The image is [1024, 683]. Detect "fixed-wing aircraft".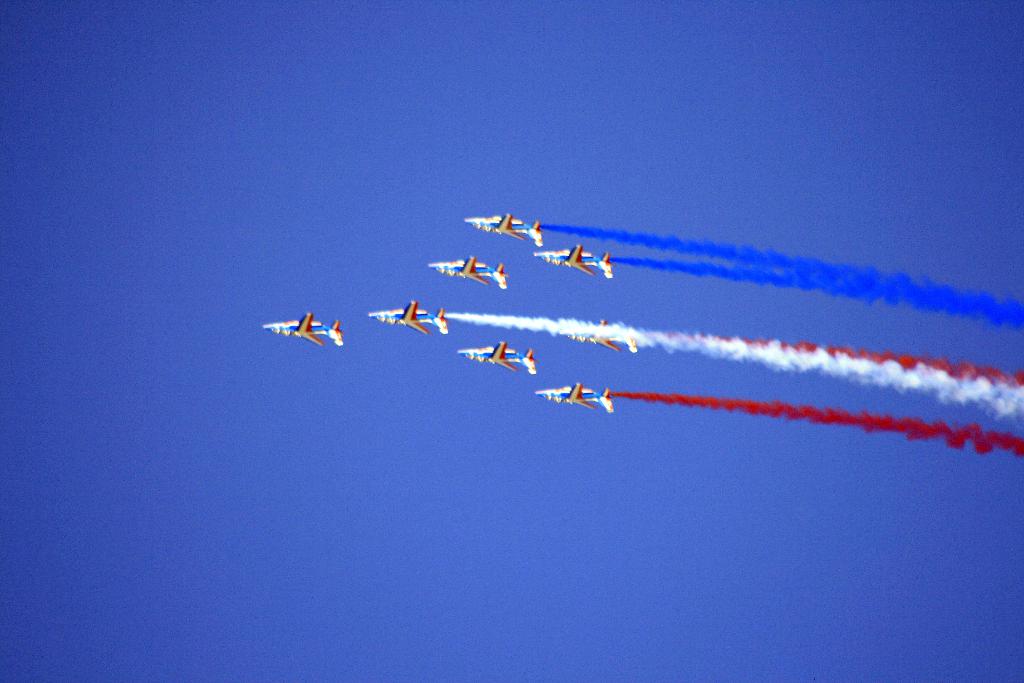
Detection: 531/243/611/278.
